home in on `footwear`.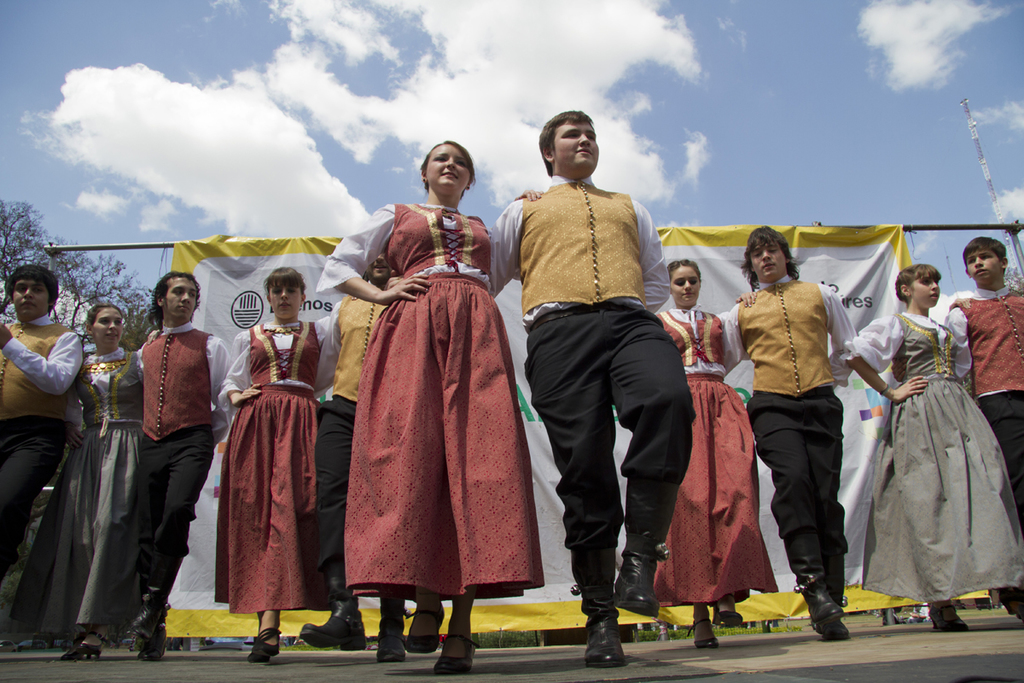
Homed in at bbox=(690, 616, 720, 643).
